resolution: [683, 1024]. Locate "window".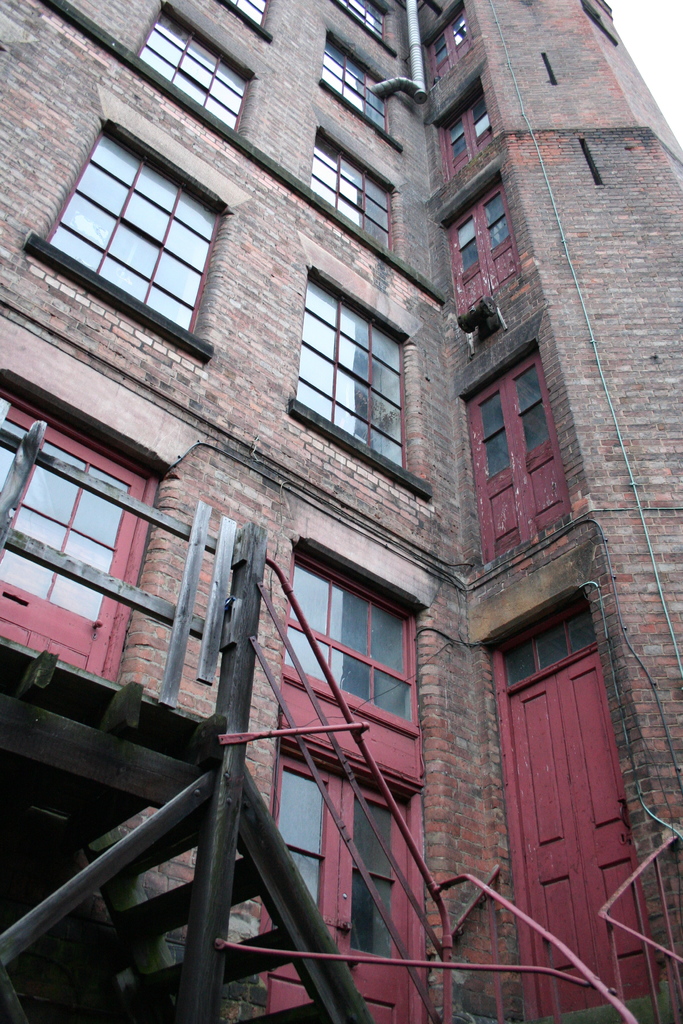
left=310, top=131, right=399, bottom=253.
